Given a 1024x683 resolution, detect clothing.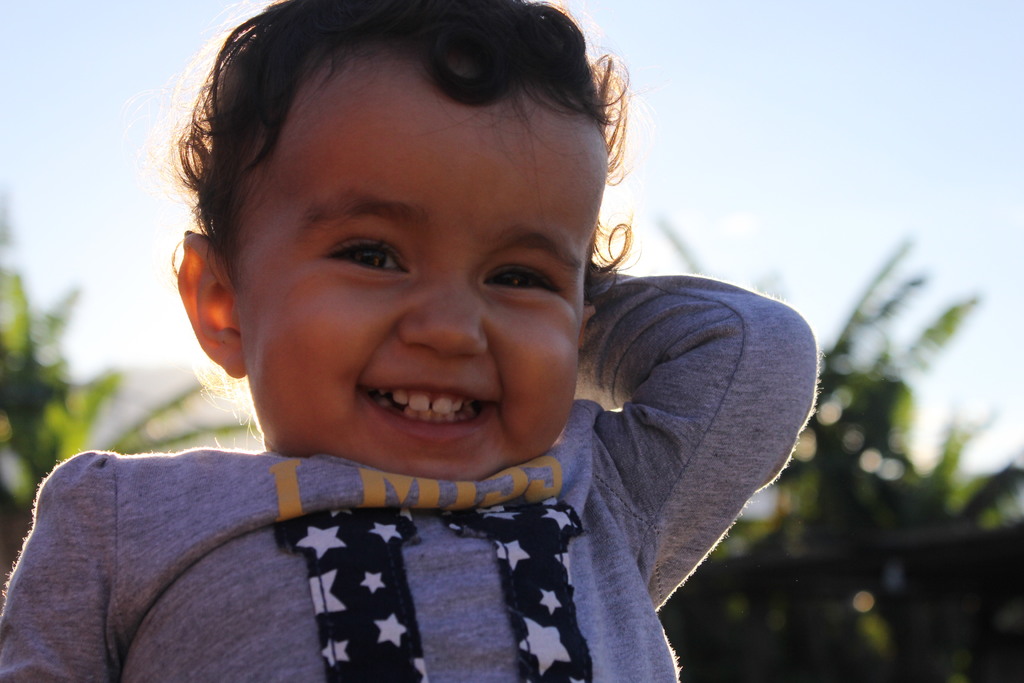
(95,106,833,671).
